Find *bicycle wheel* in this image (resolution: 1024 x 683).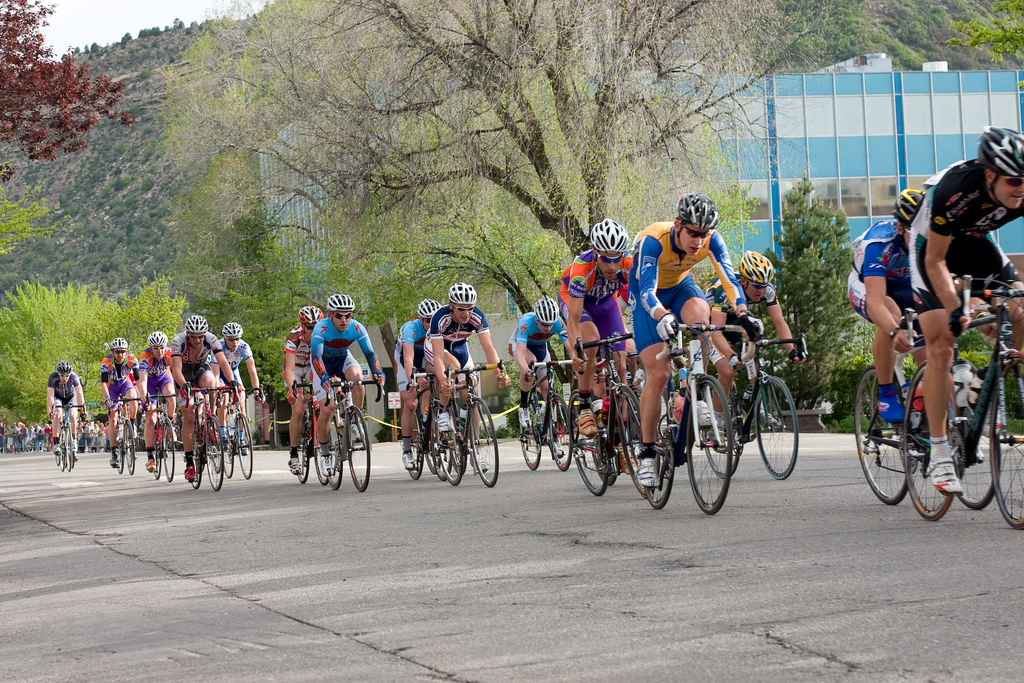
bbox=(520, 403, 542, 470).
